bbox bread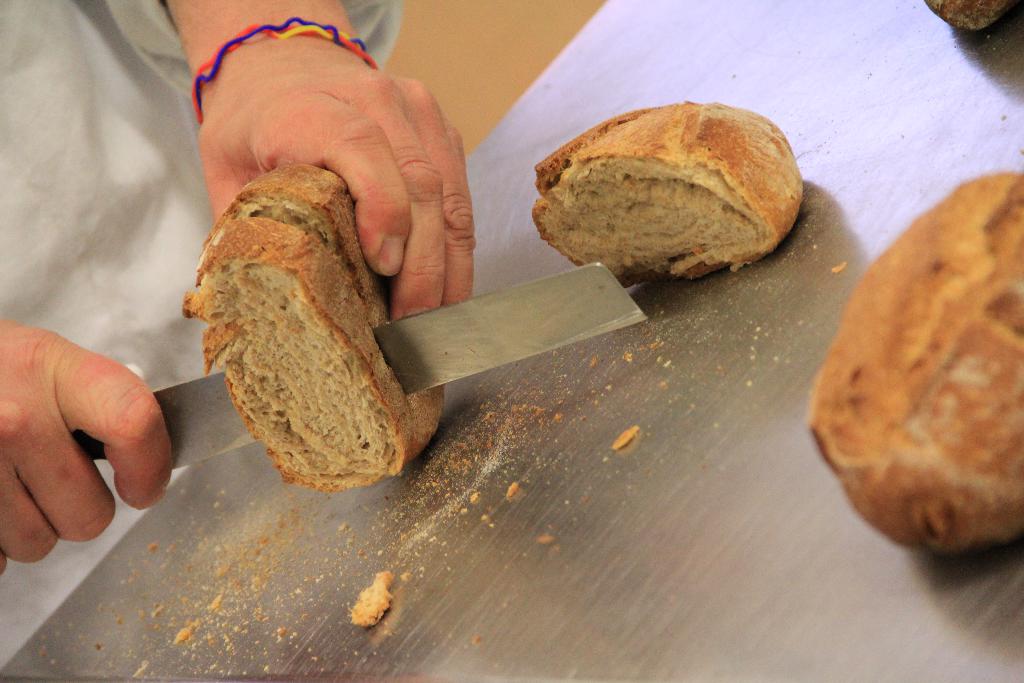
(196, 158, 452, 497)
